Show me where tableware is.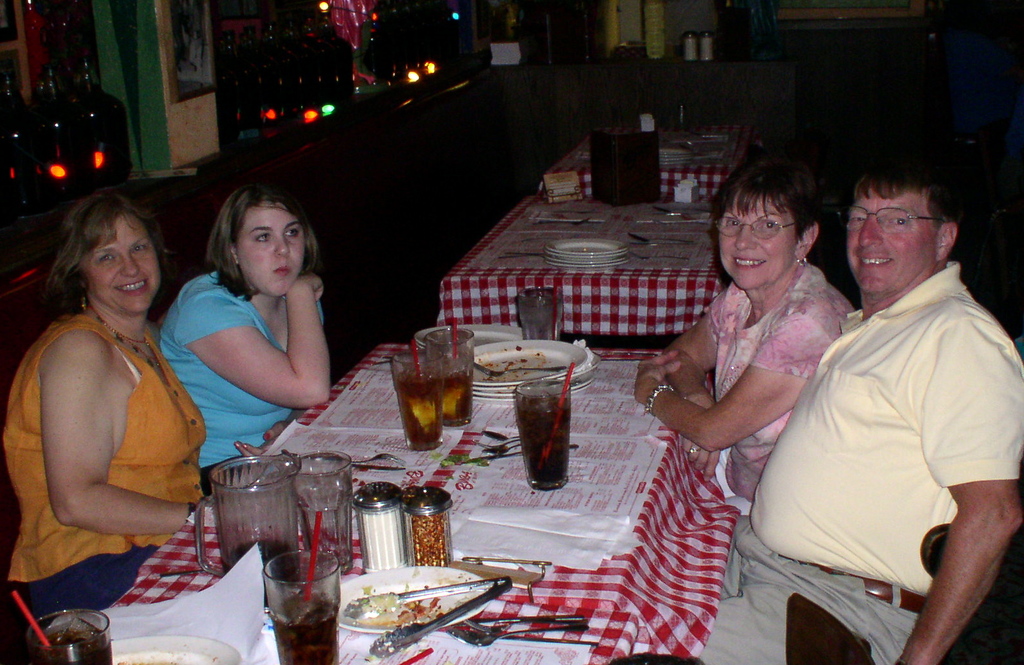
tableware is at locate(627, 239, 696, 244).
